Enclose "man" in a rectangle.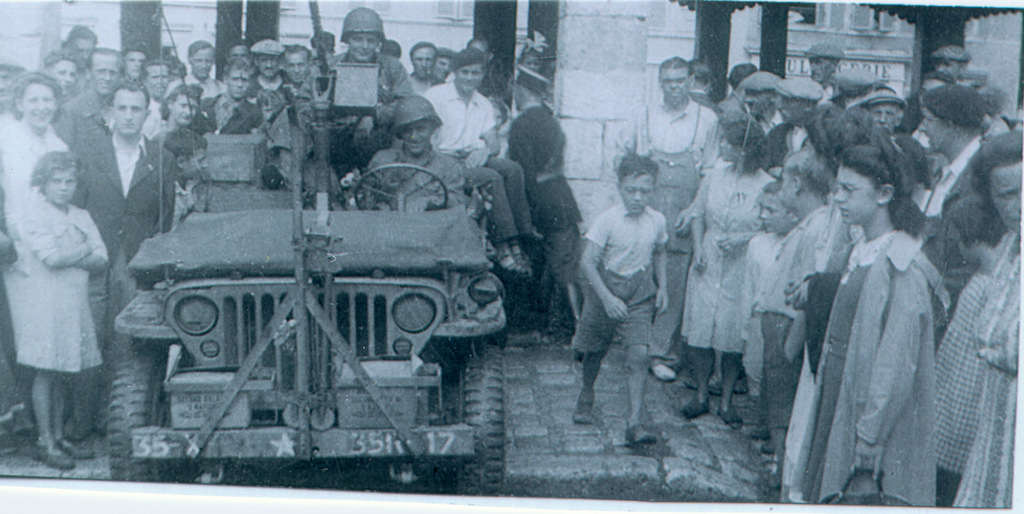
Rect(747, 68, 789, 140).
